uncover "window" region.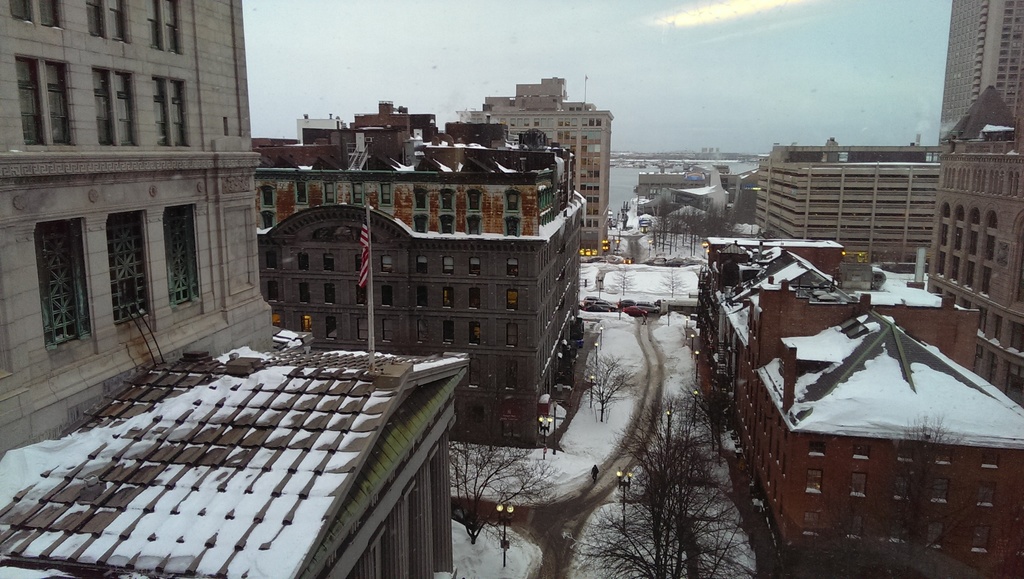
Uncovered: {"left": 926, "top": 518, "right": 940, "bottom": 548}.
